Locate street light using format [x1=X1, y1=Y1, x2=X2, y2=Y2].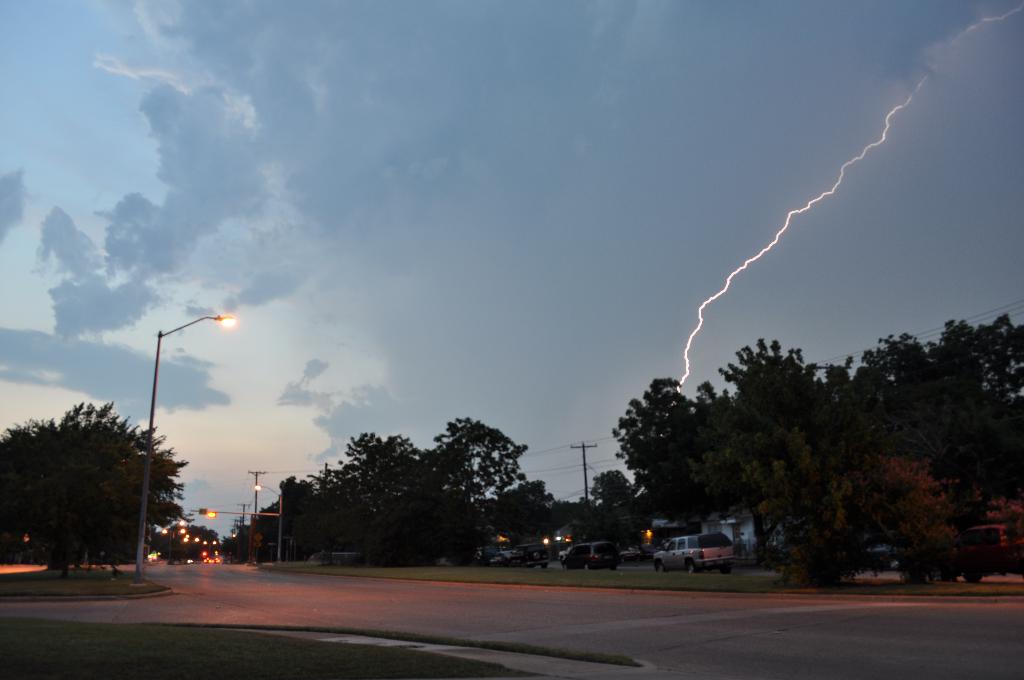
[x1=158, y1=516, x2=187, y2=570].
